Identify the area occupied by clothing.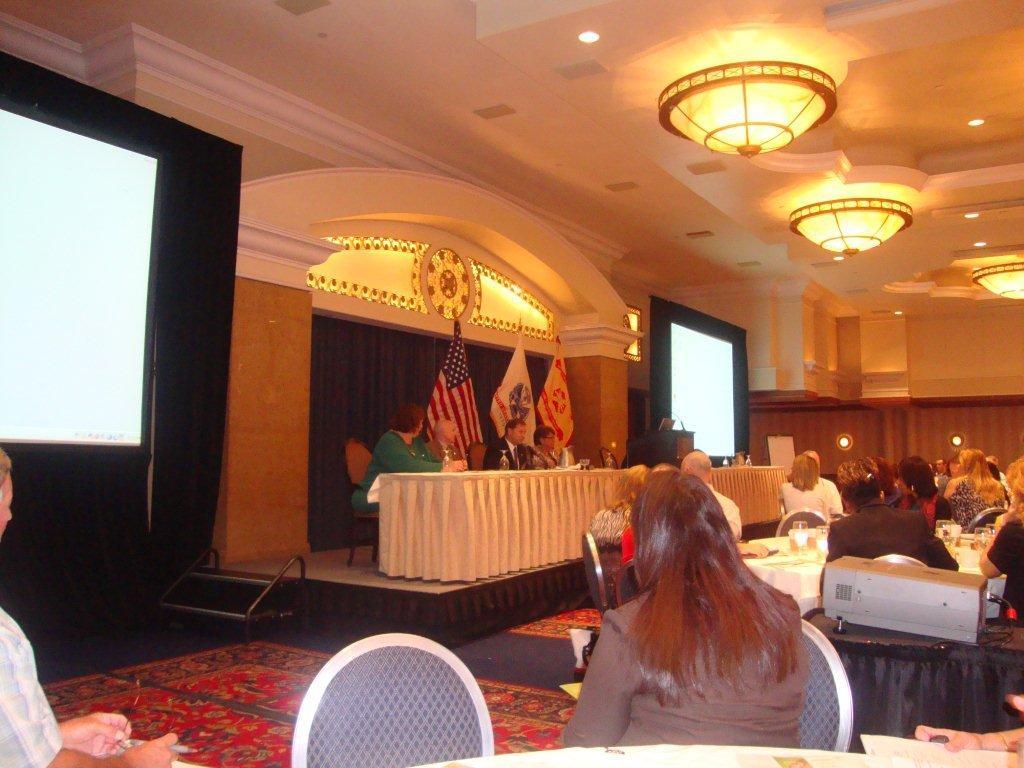
Area: (347, 426, 444, 513).
